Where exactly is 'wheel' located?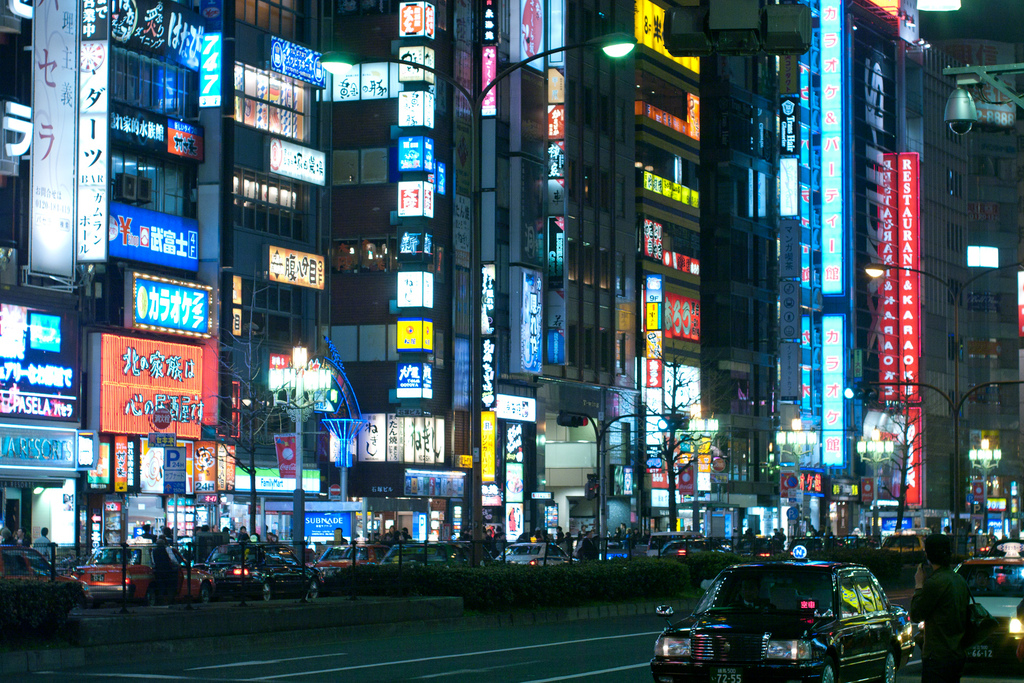
Its bounding box is [x1=262, y1=579, x2=270, y2=601].
